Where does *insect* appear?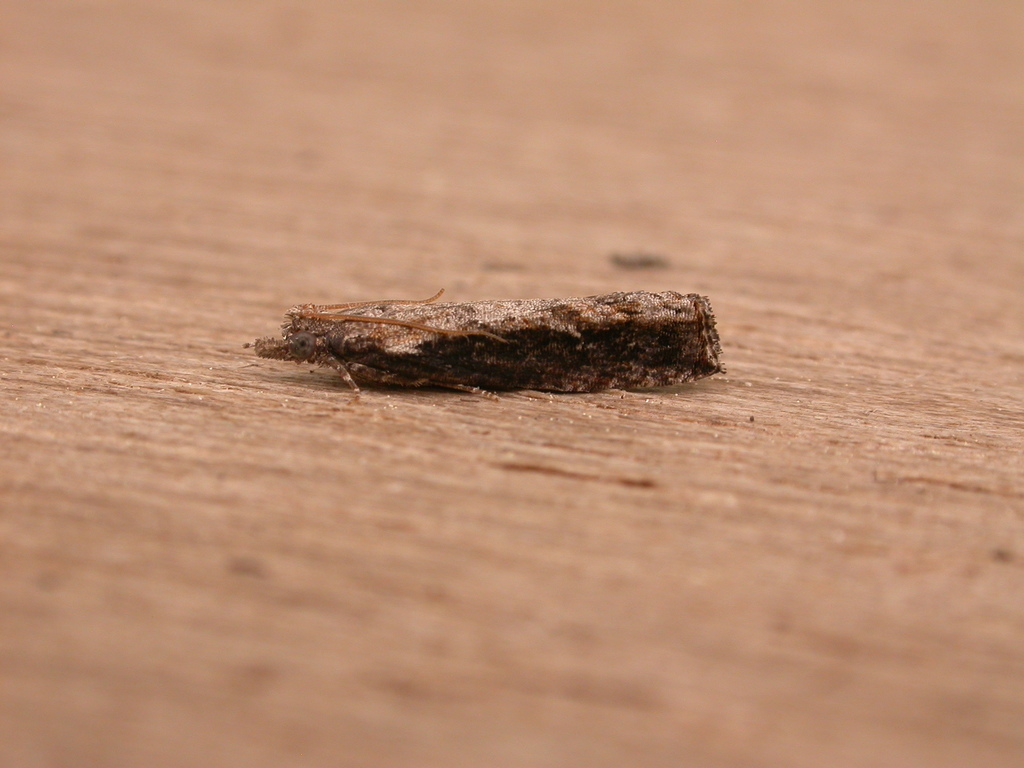
Appears at x1=235, y1=287, x2=726, y2=415.
